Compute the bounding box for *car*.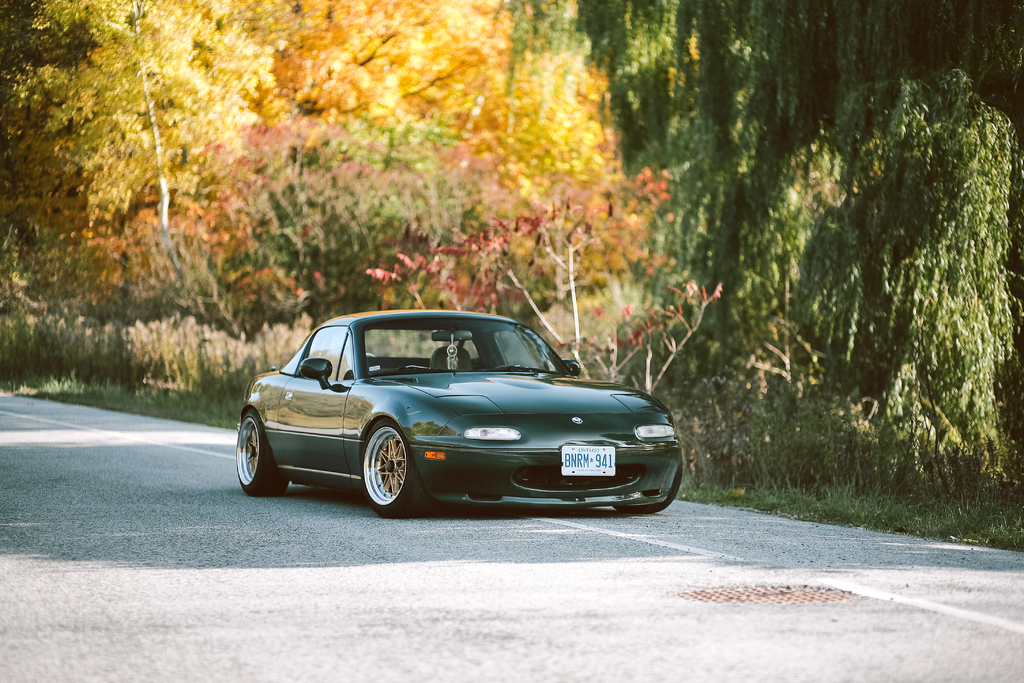
select_region(239, 308, 685, 522).
